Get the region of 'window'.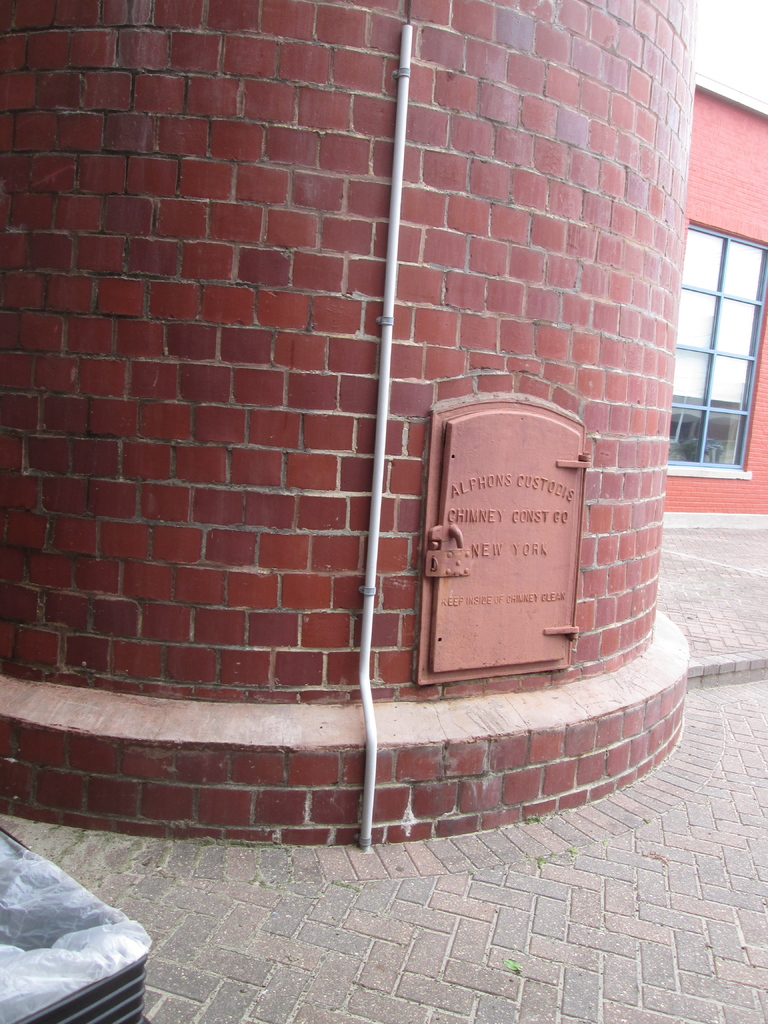
box(669, 222, 767, 469).
